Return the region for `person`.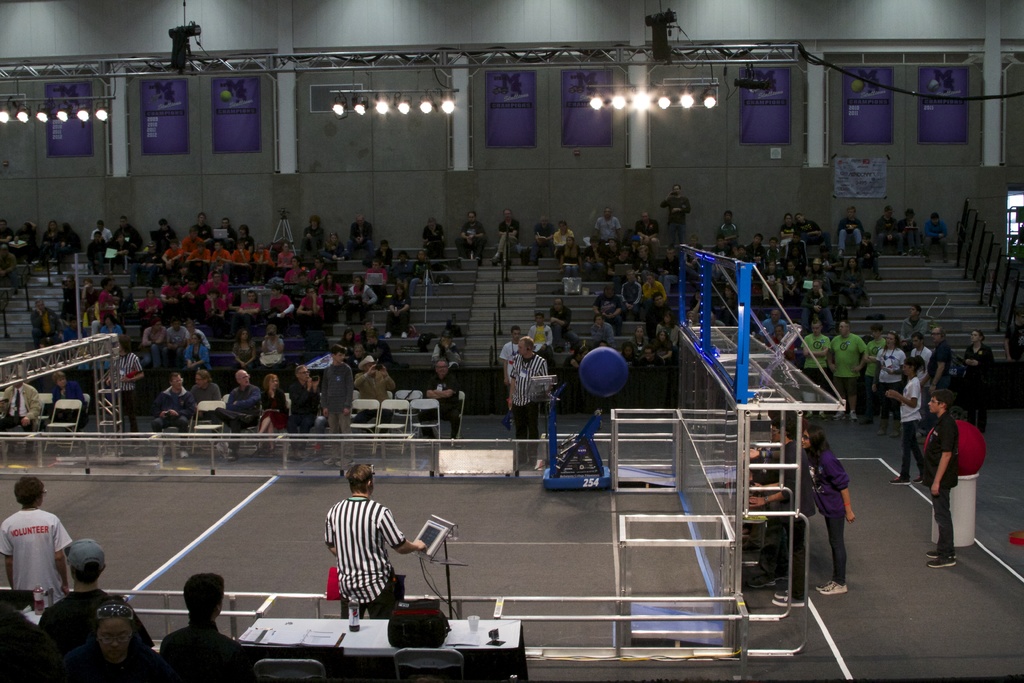
detection(561, 346, 585, 370).
